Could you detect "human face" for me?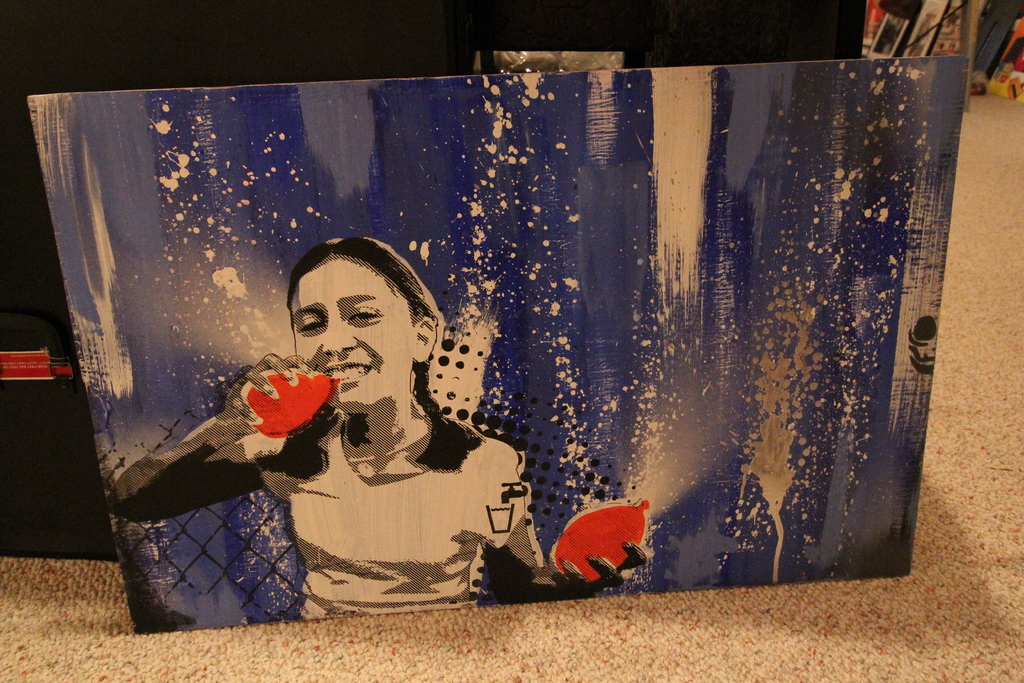
Detection result: 286:256:416:413.
